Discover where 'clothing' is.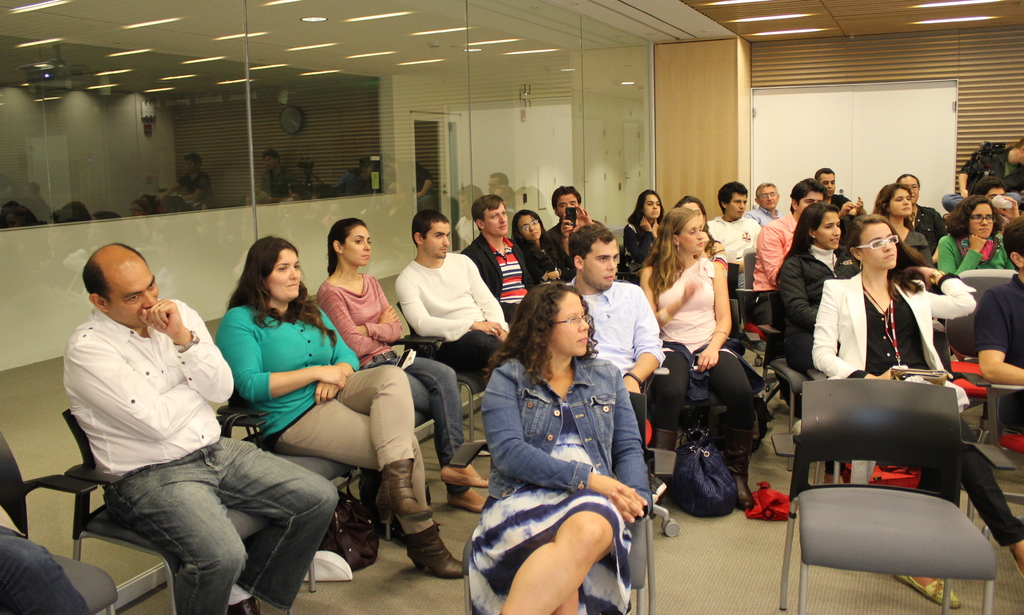
Discovered at l=2, t=498, r=99, b=614.
